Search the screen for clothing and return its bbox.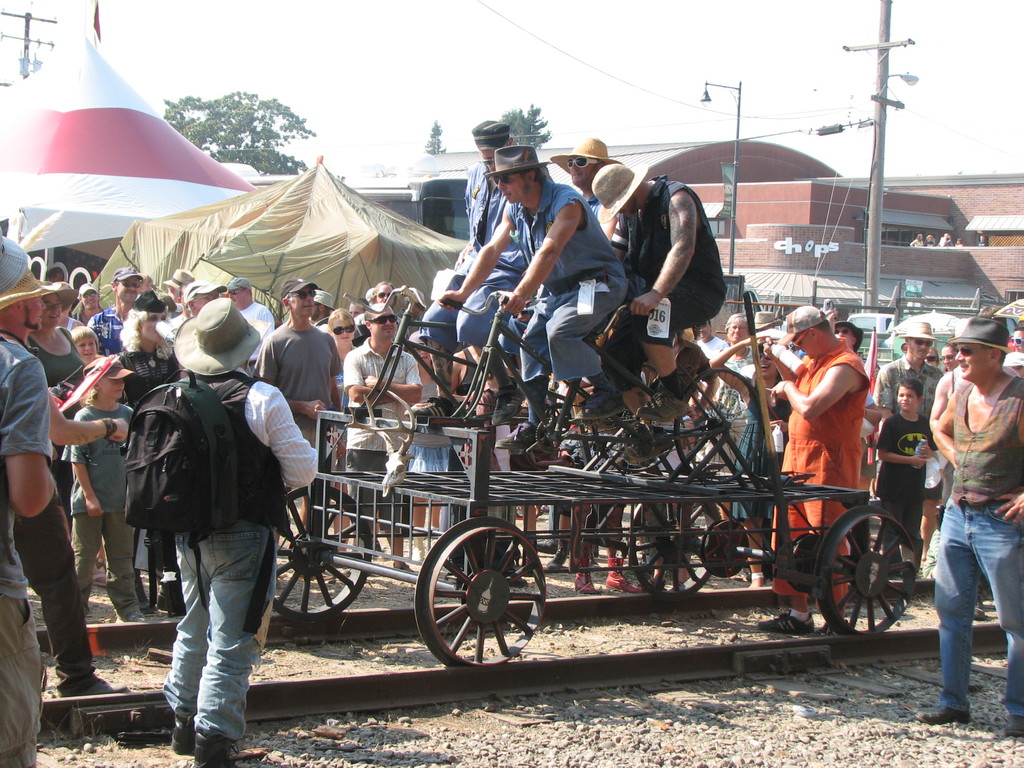
Found: 577,189,613,234.
